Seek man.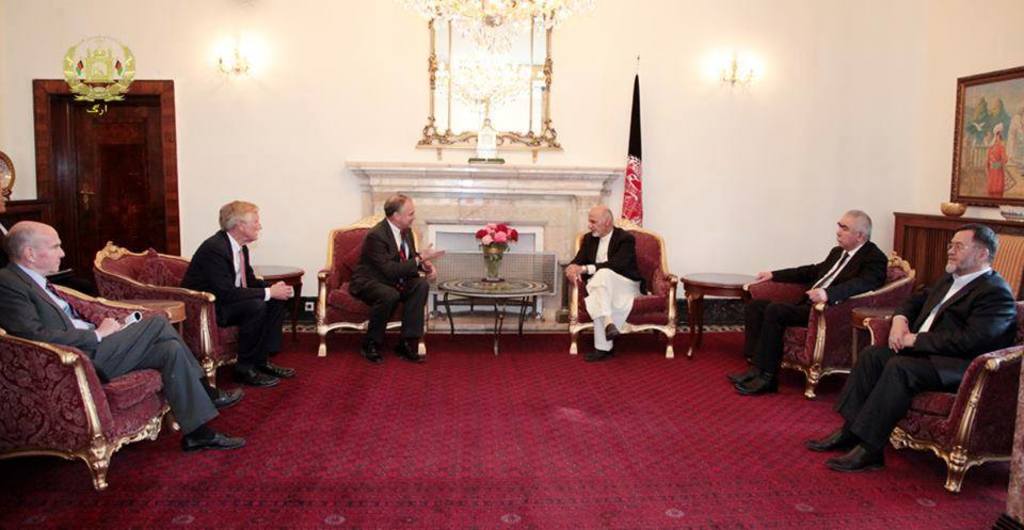
crop(0, 219, 243, 452).
